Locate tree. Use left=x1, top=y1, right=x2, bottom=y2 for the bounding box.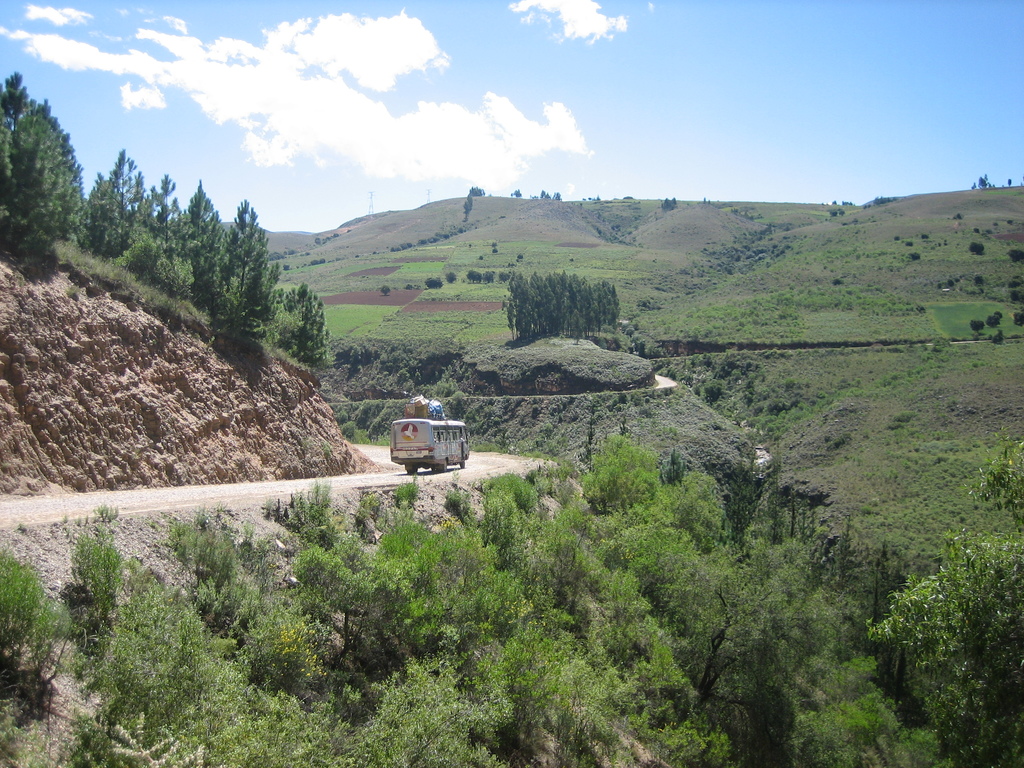
left=975, top=436, right=1023, bottom=538.
